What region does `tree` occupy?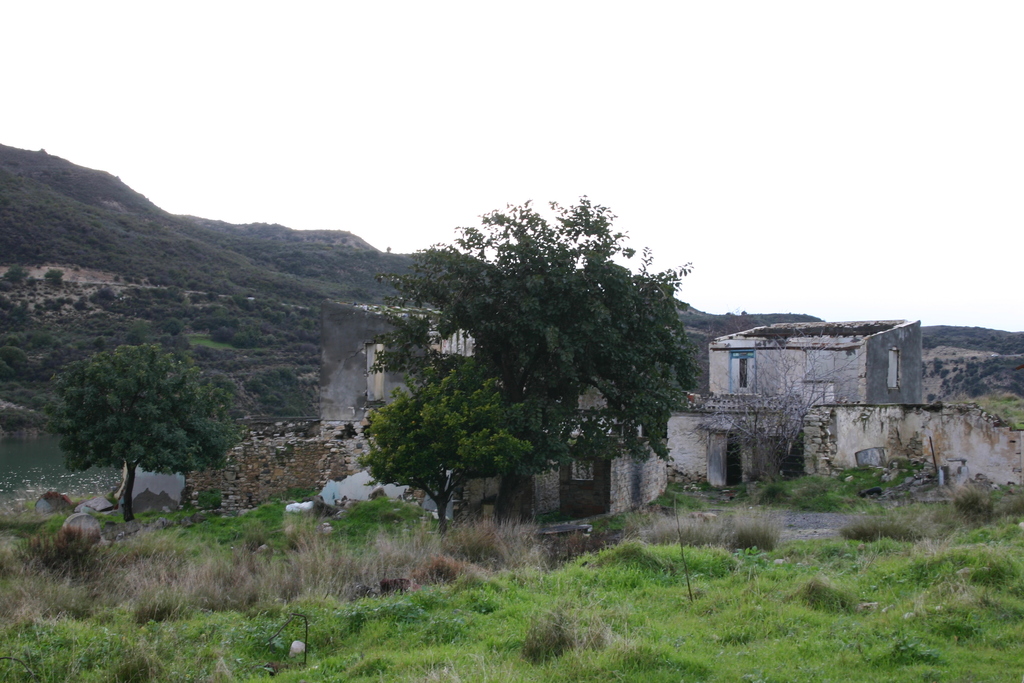
(left=358, top=366, right=536, bottom=539).
